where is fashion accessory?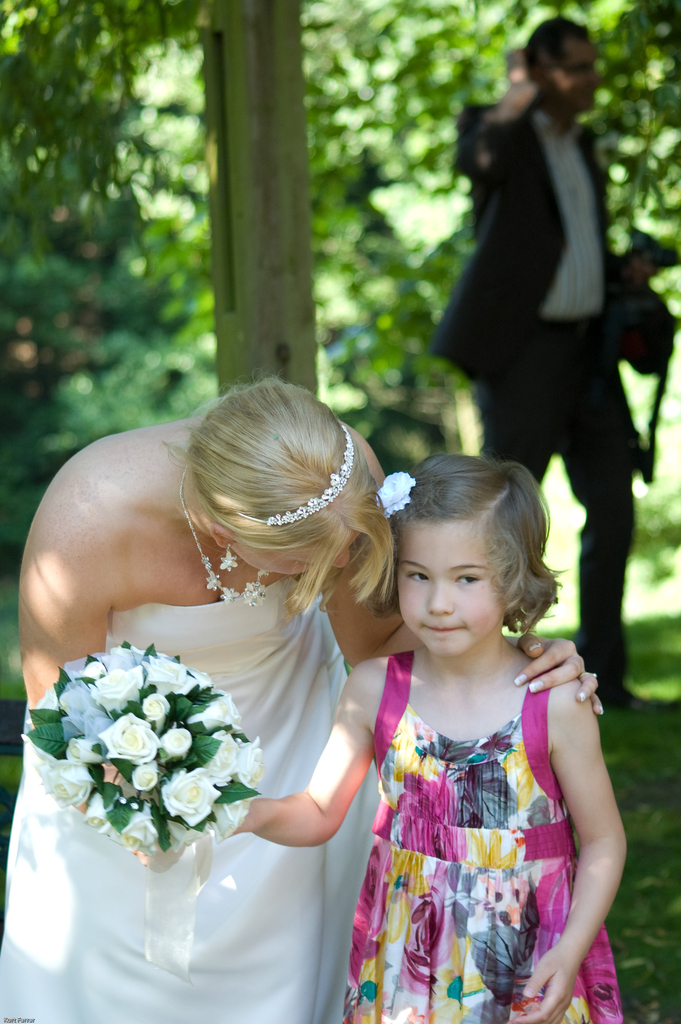
x1=241 y1=410 x2=353 y2=527.
